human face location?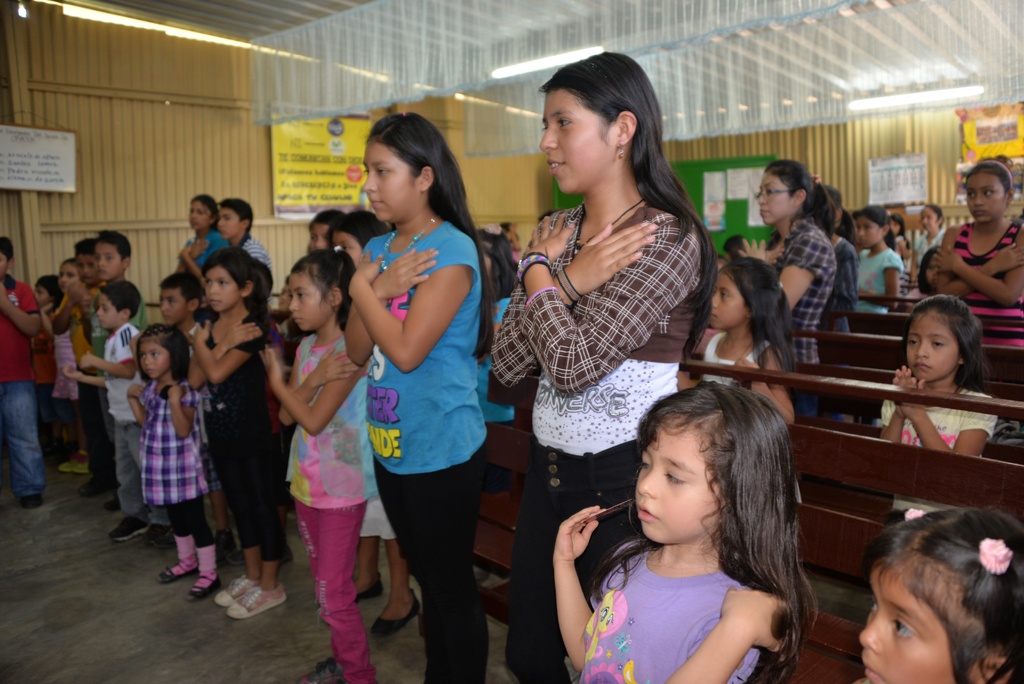
(left=535, top=84, right=616, bottom=195)
